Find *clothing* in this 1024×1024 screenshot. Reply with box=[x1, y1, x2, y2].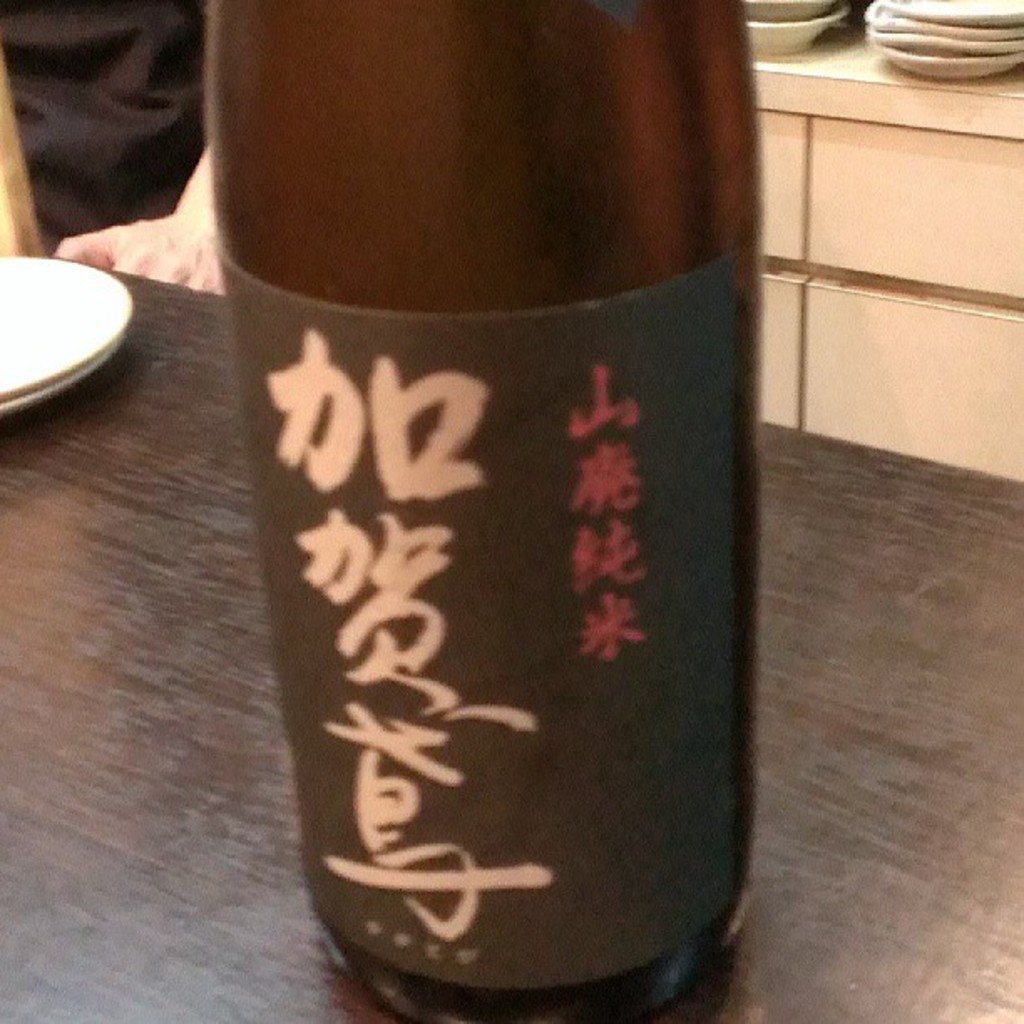
box=[20, 10, 207, 246].
